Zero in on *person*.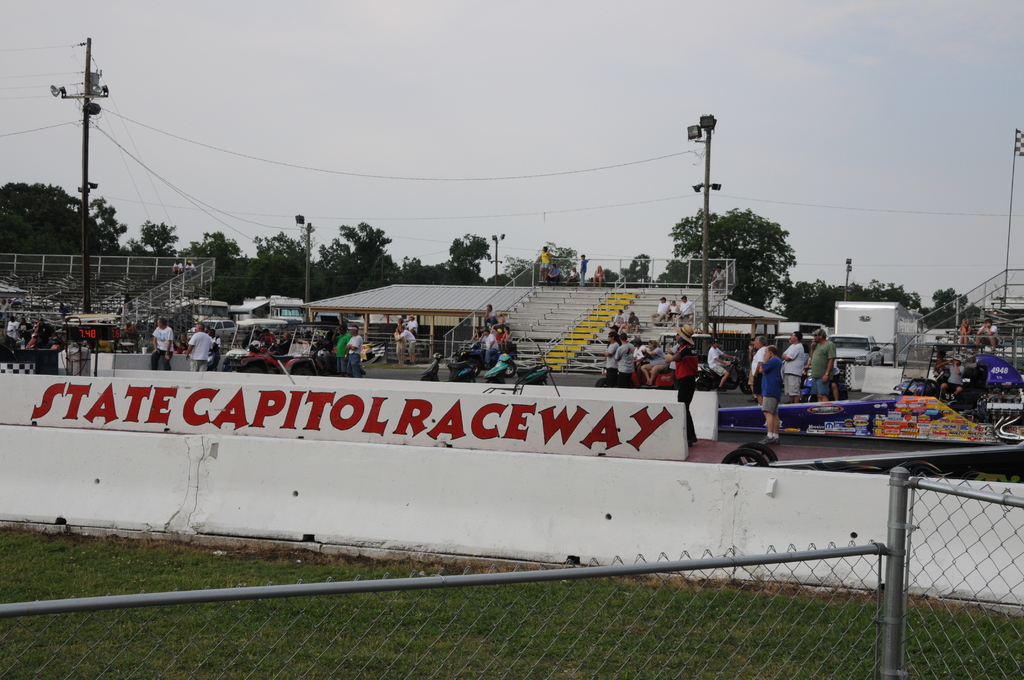
Zeroed in: pyautogui.locateOnScreen(184, 319, 216, 371).
